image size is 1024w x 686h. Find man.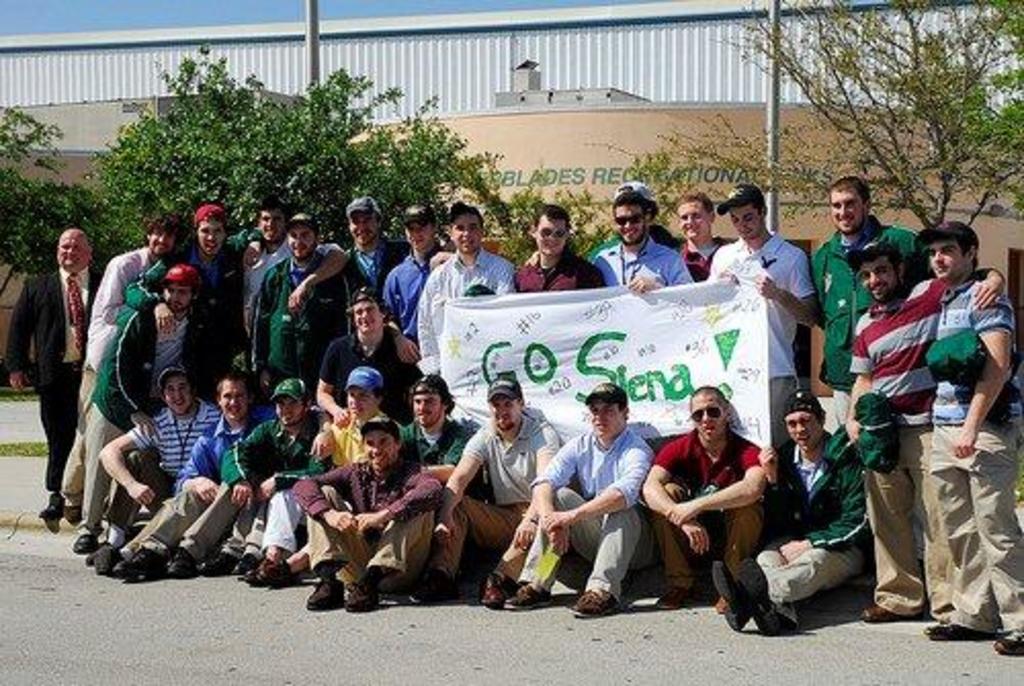
412:373:563:608.
